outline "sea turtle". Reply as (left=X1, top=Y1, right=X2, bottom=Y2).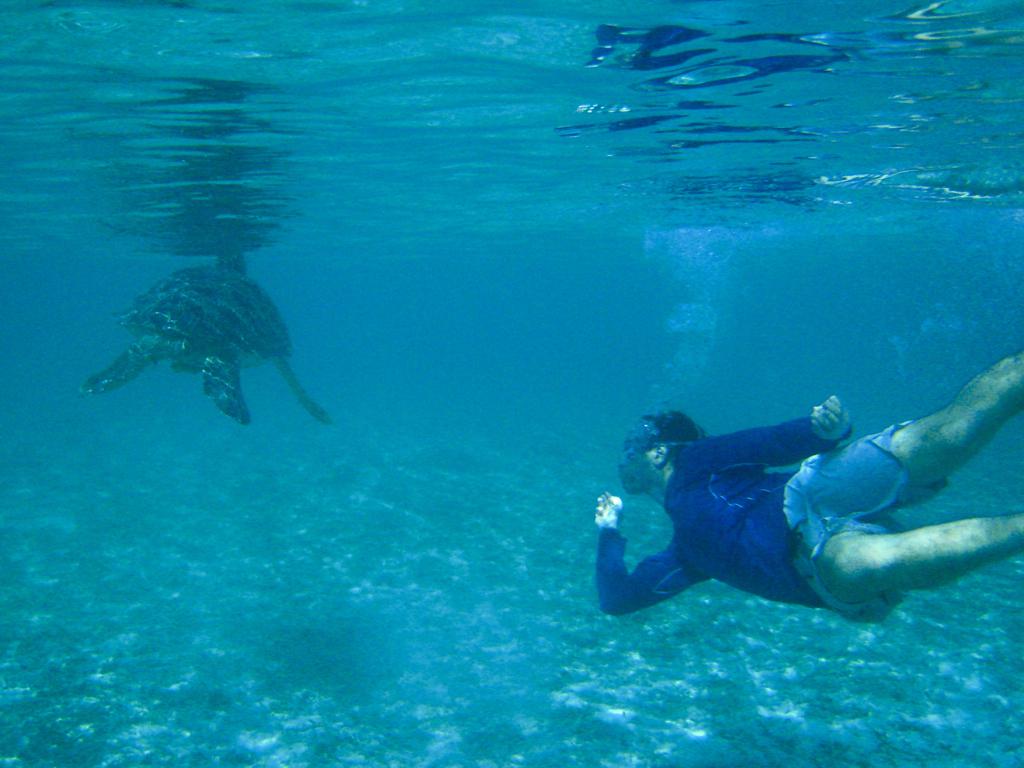
(left=70, top=235, right=342, bottom=429).
